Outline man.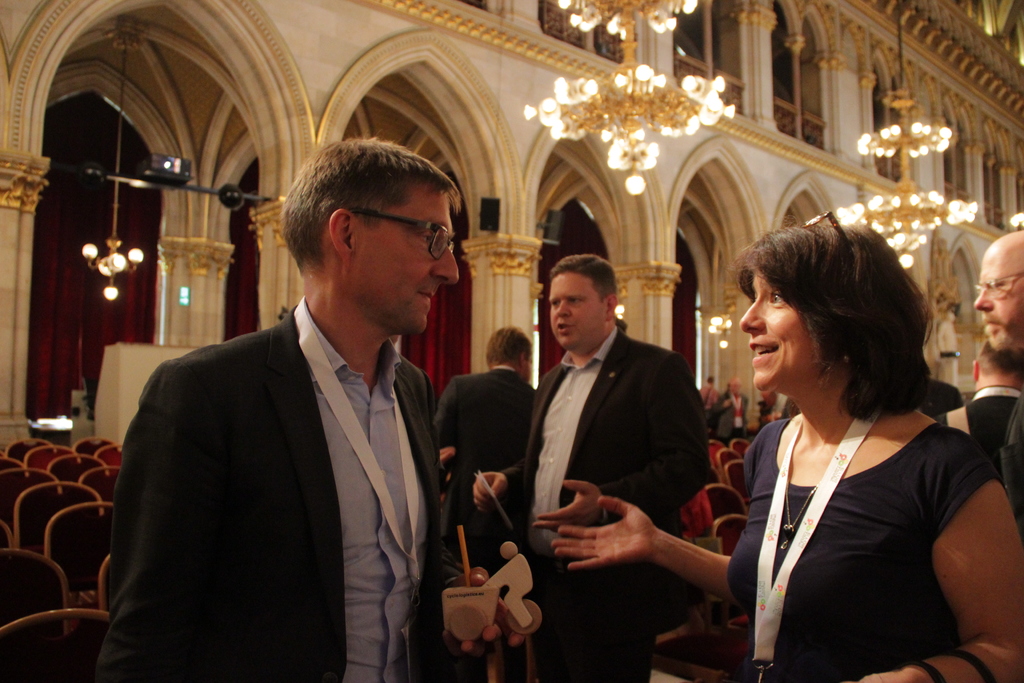
Outline: [957,342,1022,476].
